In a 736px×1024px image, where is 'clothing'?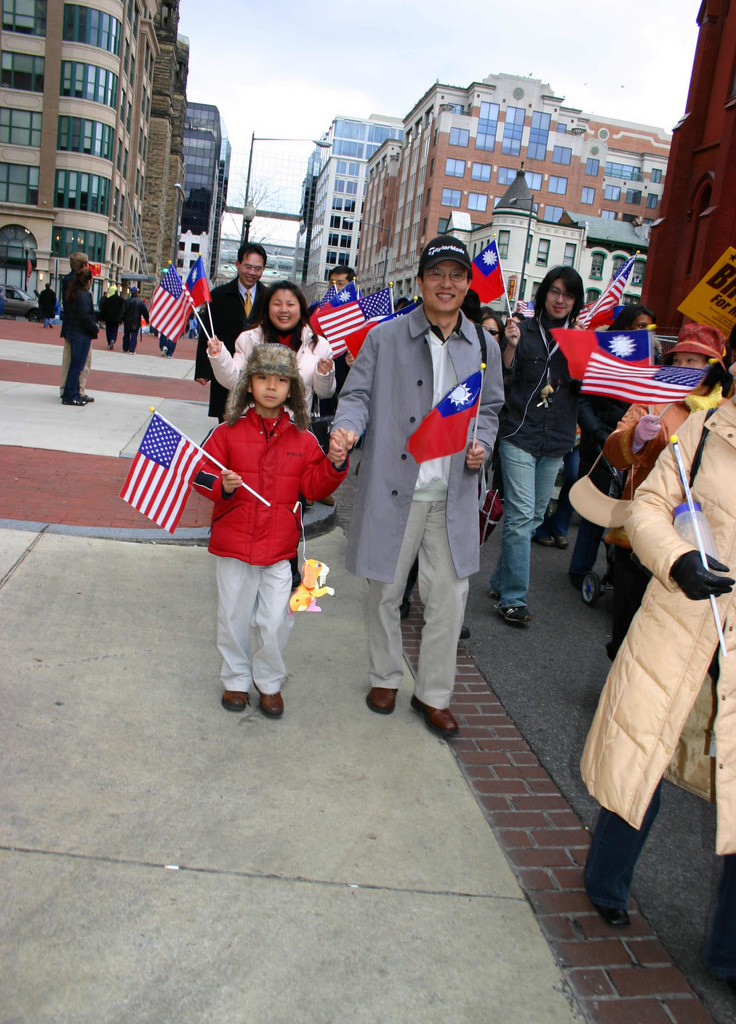
[x1=65, y1=271, x2=105, y2=399].
